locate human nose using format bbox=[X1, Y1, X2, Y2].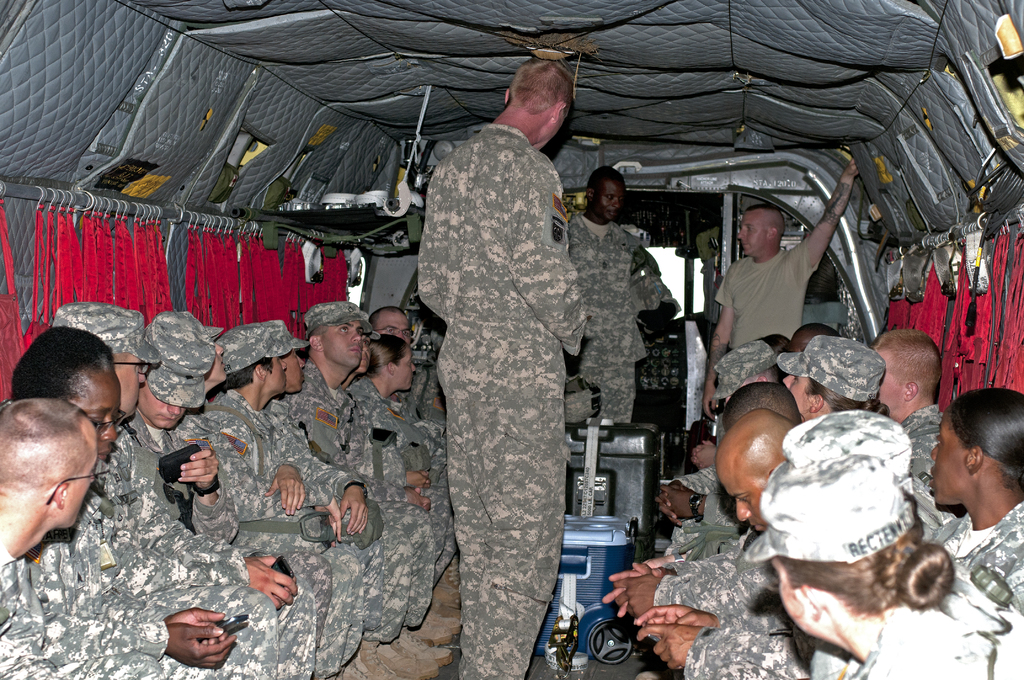
bbox=[168, 407, 180, 417].
